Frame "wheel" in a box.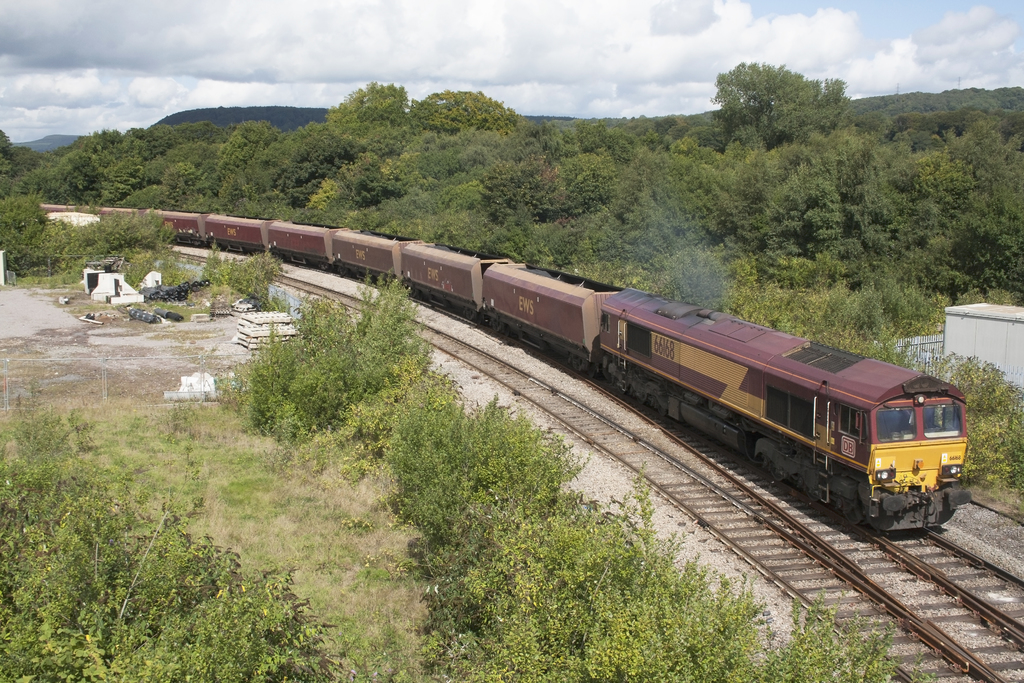
locate(847, 496, 863, 523).
